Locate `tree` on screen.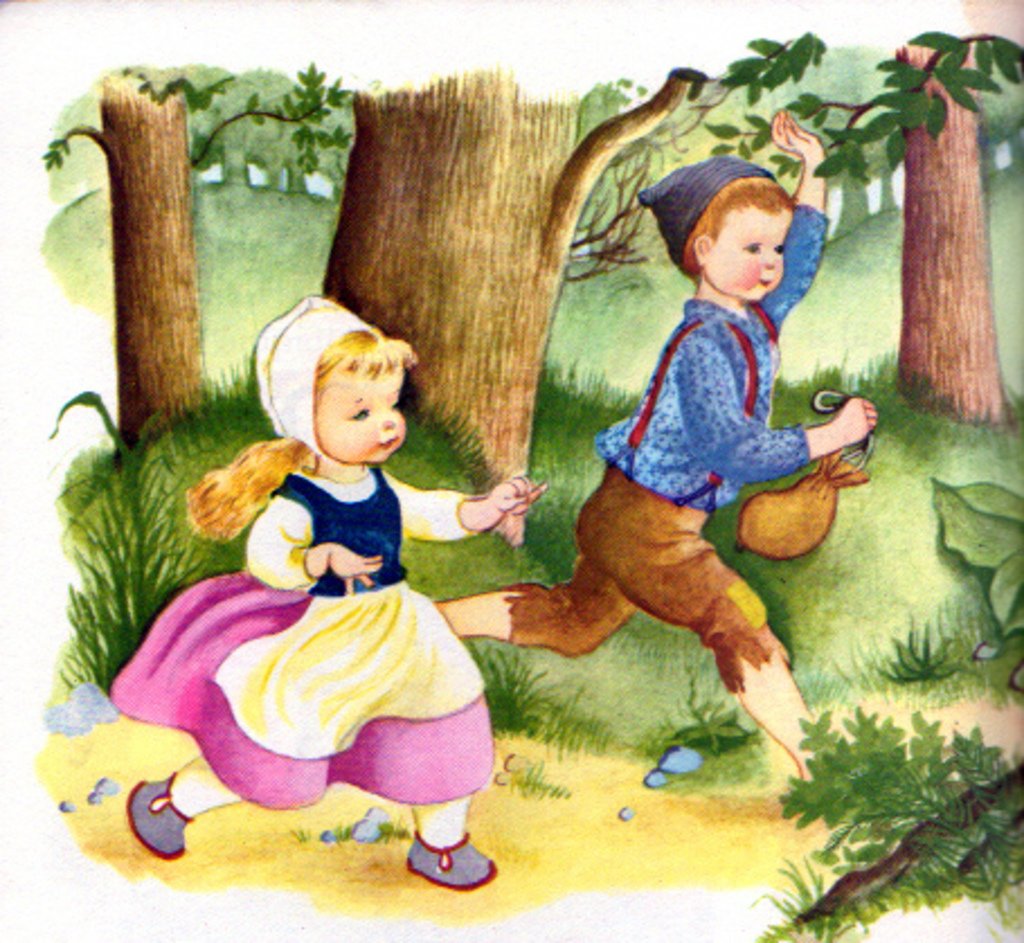
On screen at (41,0,353,466).
